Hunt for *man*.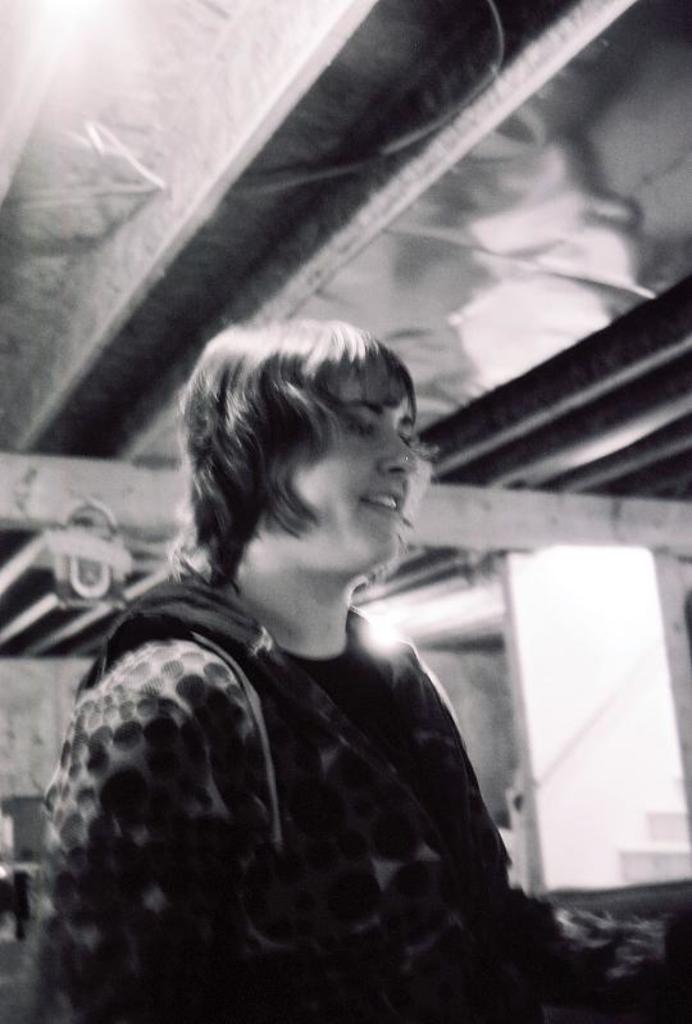
Hunted down at <bbox>19, 310, 591, 1023</bbox>.
